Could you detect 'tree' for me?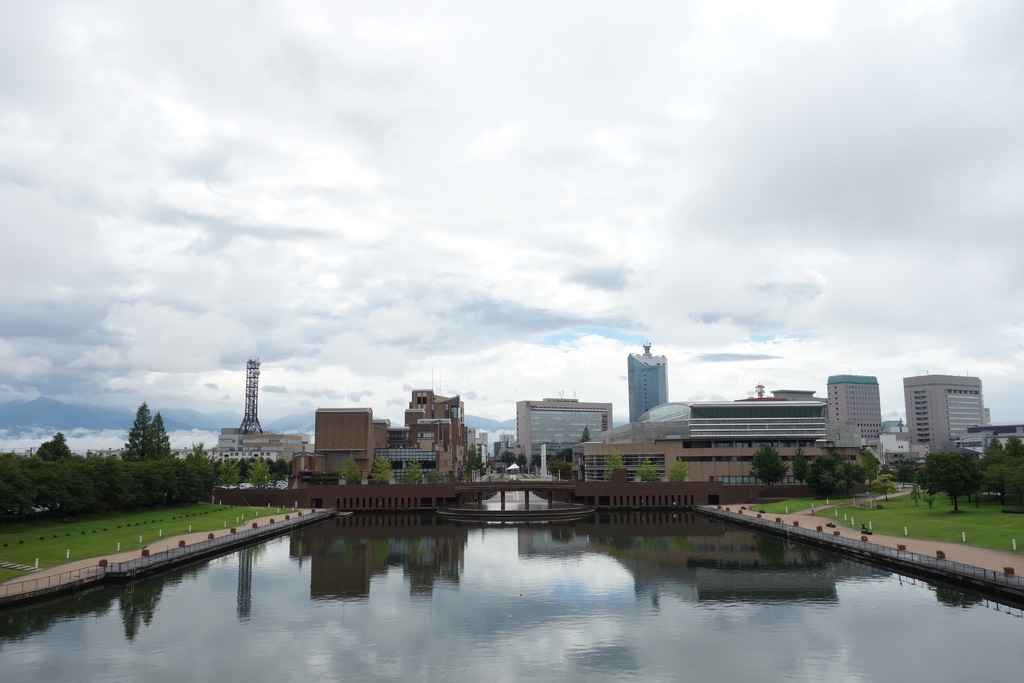
Detection result: {"x1": 640, "y1": 457, "x2": 659, "y2": 481}.
